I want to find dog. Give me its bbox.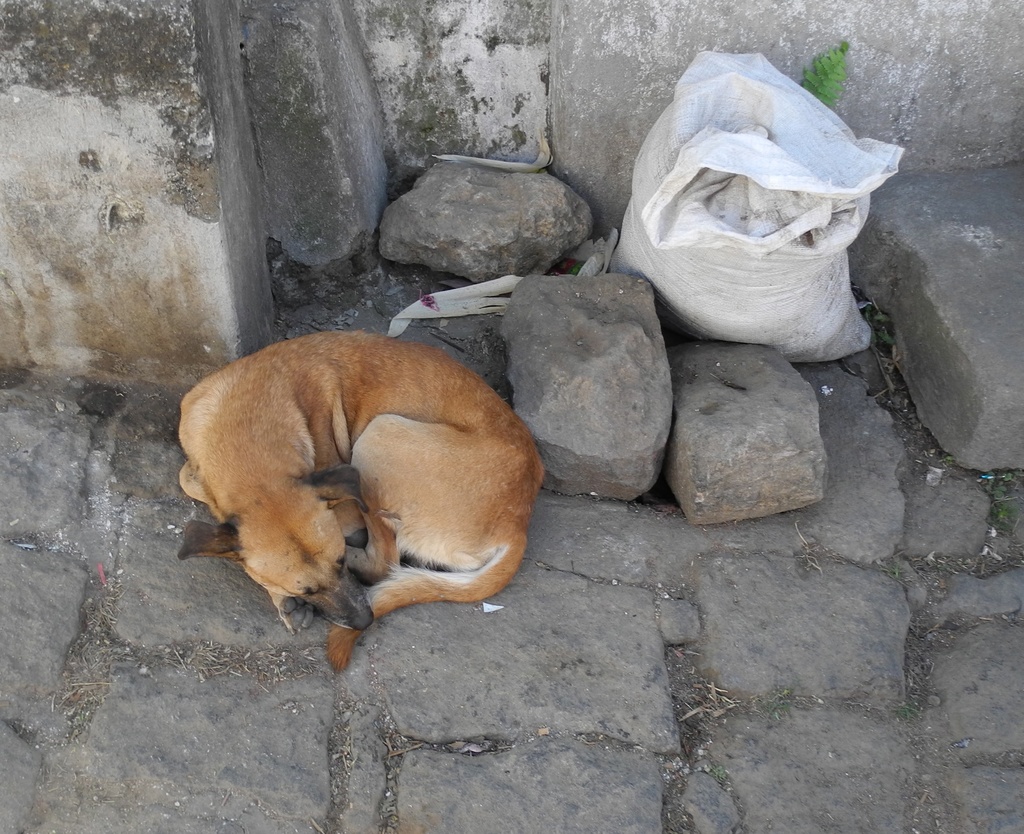
<box>177,327,545,677</box>.
